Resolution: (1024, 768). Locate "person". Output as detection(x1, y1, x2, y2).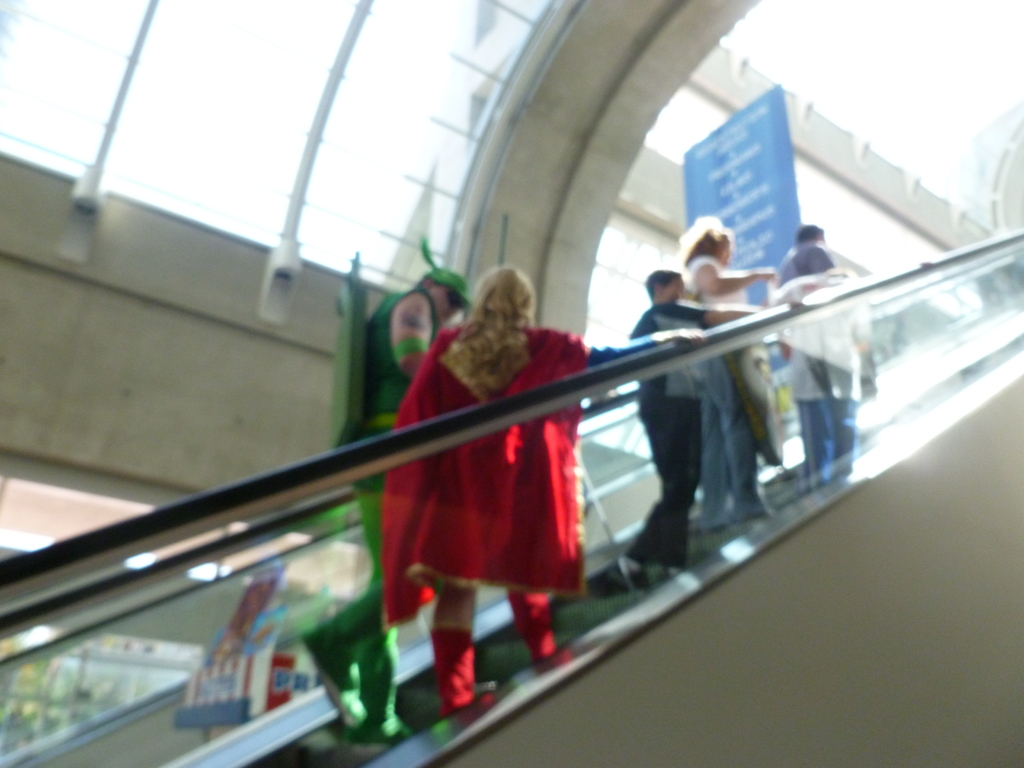
detection(784, 267, 876, 490).
